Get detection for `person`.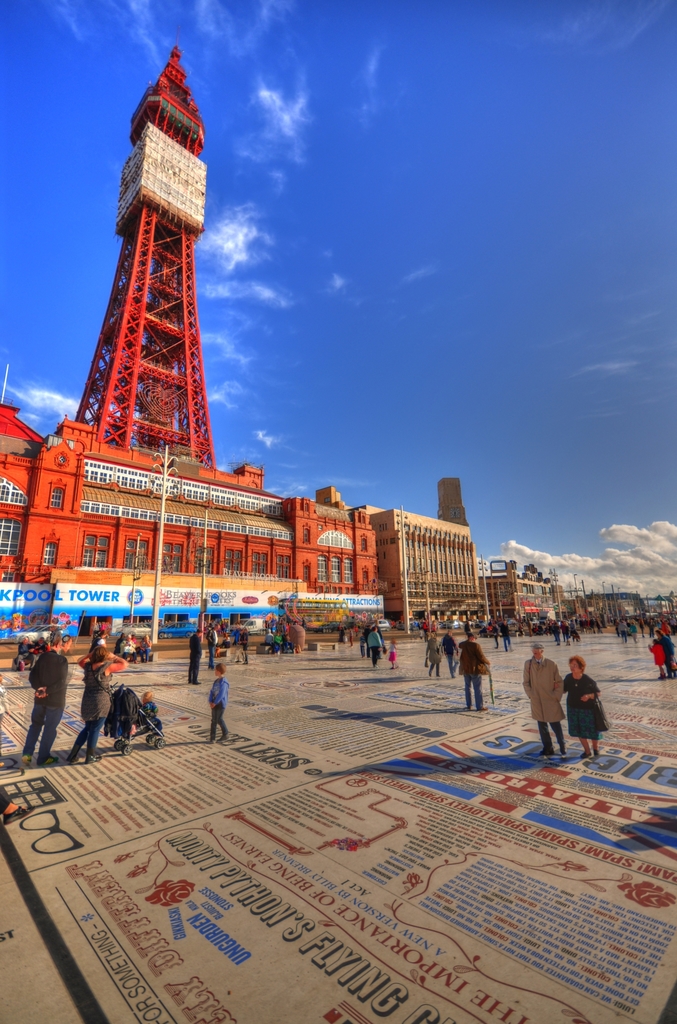
Detection: (left=194, top=648, right=237, bottom=740).
